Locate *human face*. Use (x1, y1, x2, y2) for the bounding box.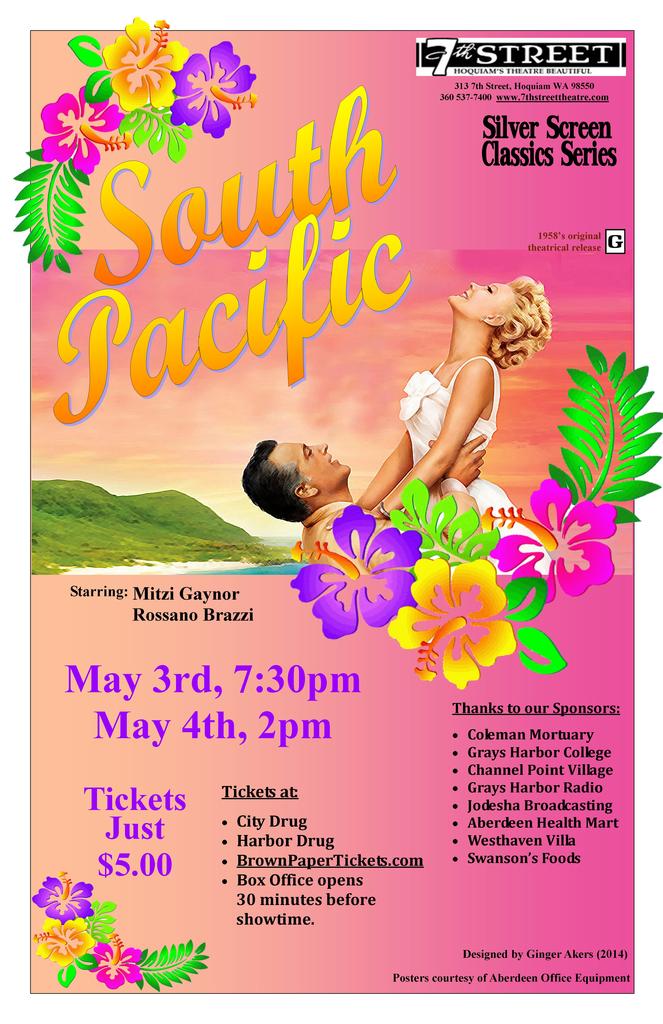
(445, 266, 528, 326).
